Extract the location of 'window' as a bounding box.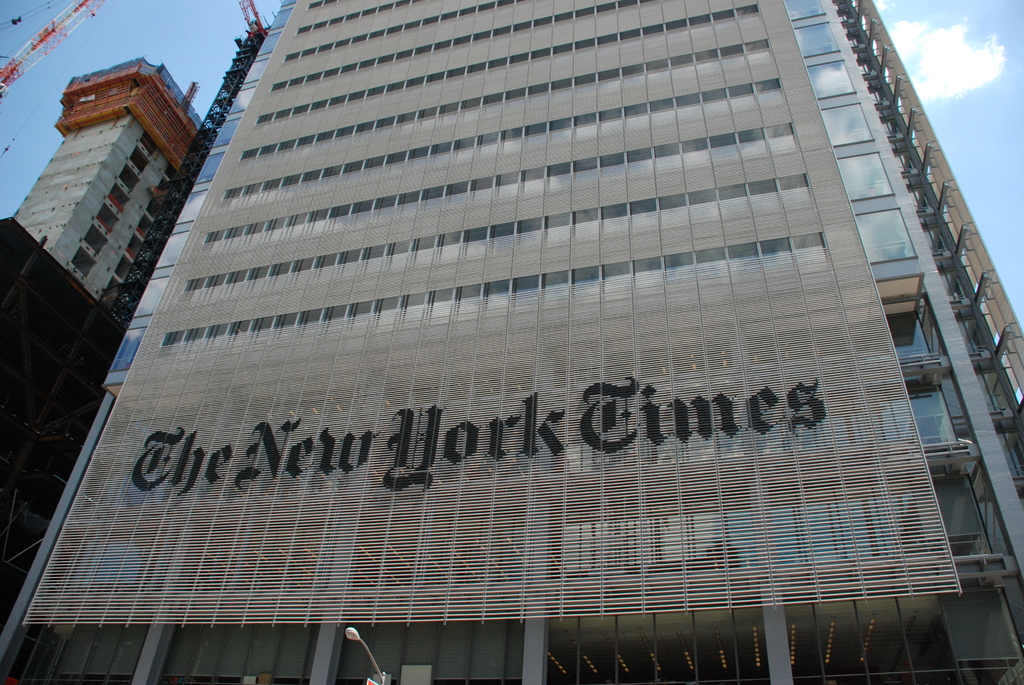
129:145:151:174.
